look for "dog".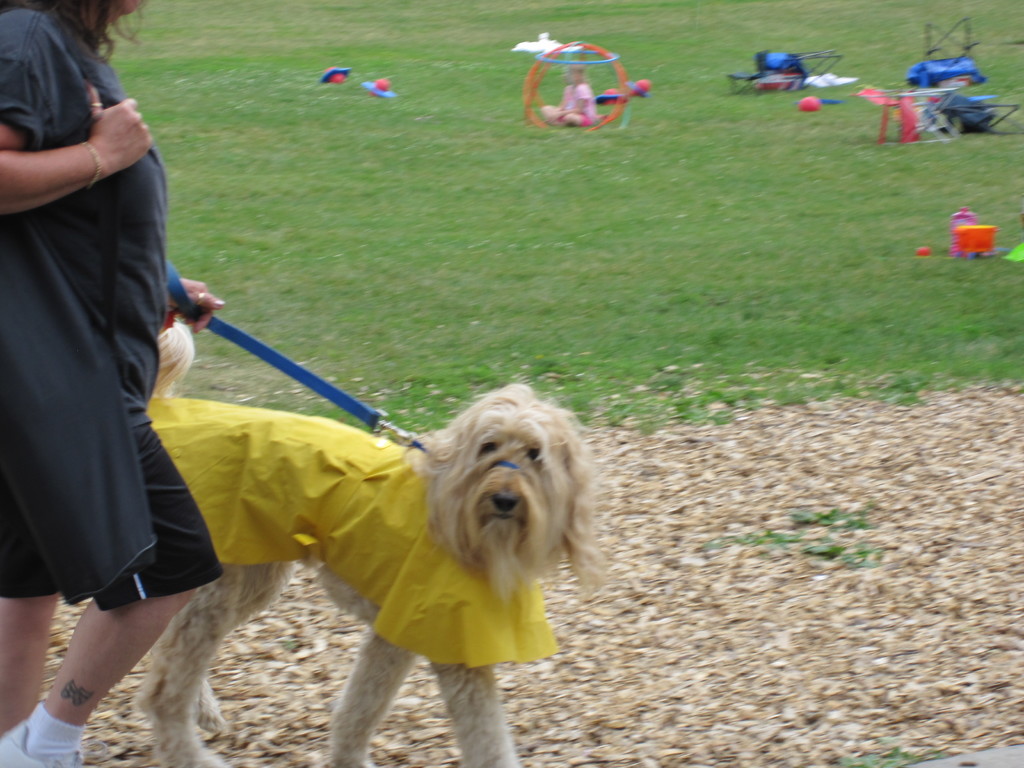
Found: 138 315 604 767.
